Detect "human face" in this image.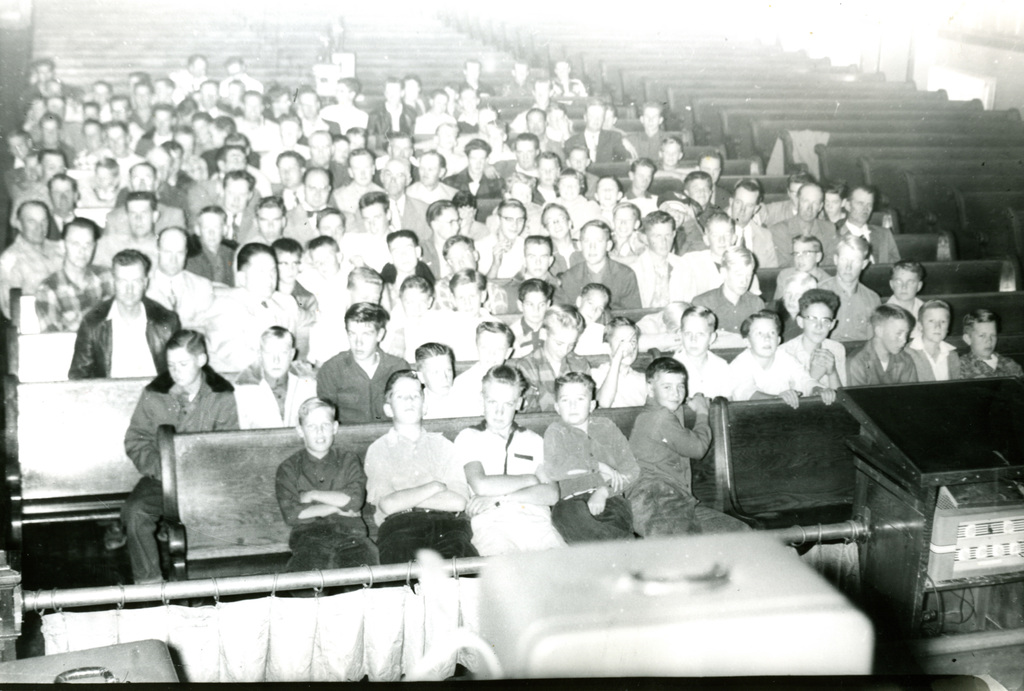
Detection: BBox(383, 74, 402, 108).
